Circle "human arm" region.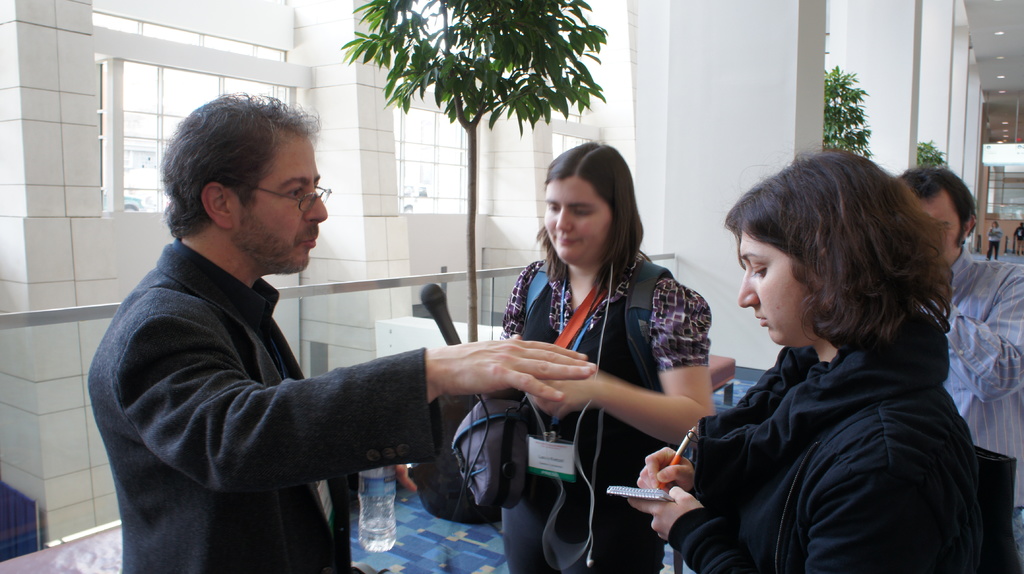
Region: [921,264,1023,404].
